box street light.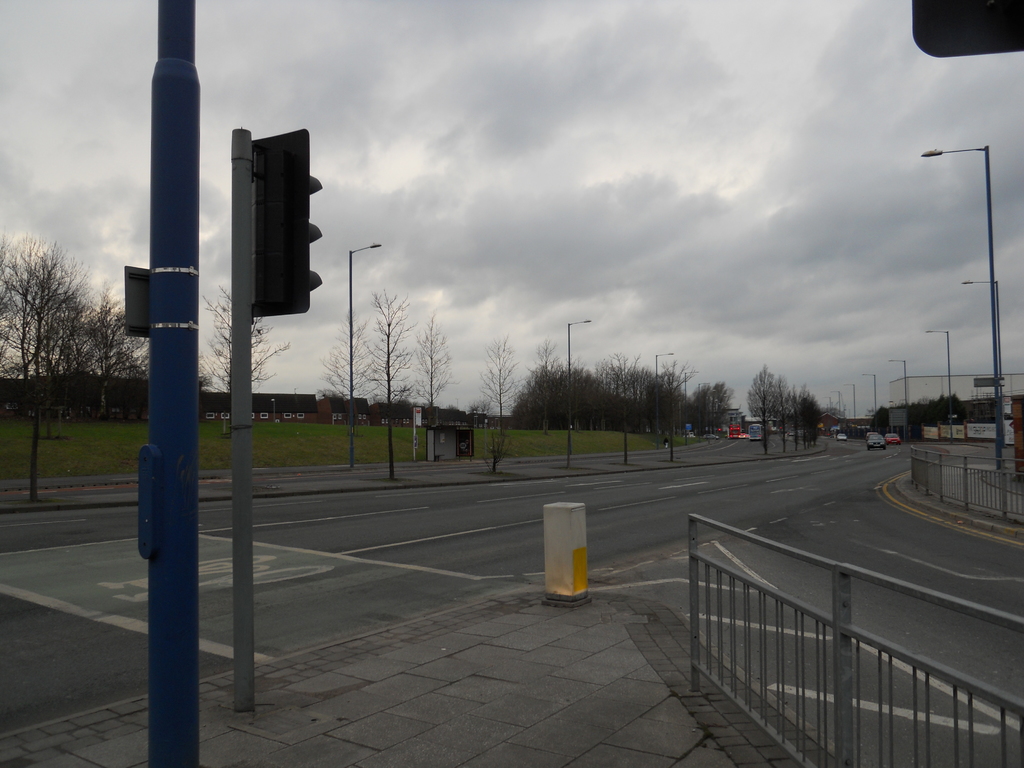
detection(844, 382, 854, 417).
